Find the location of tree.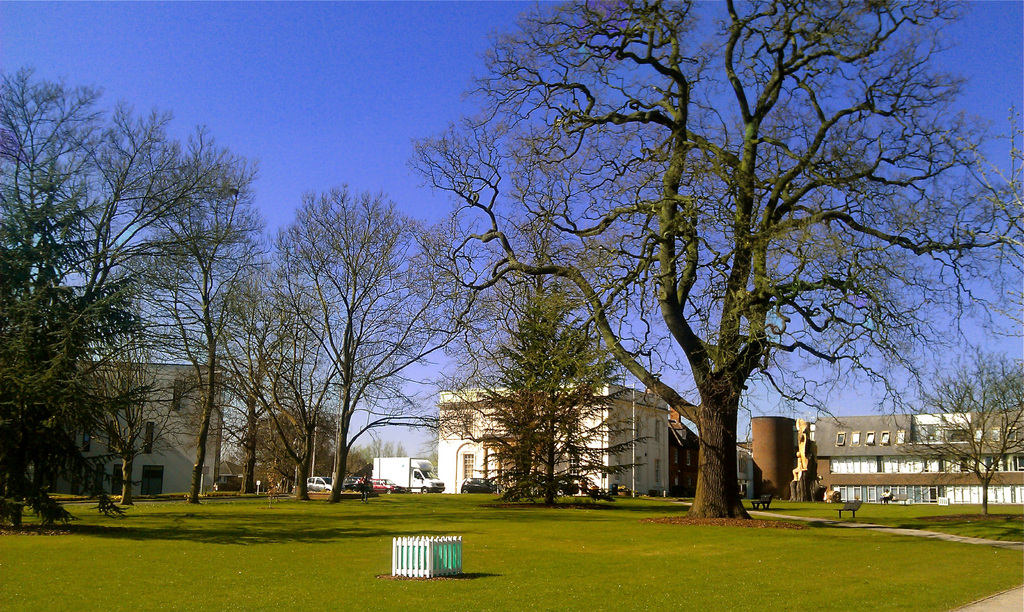
Location: 227,190,514,501.
